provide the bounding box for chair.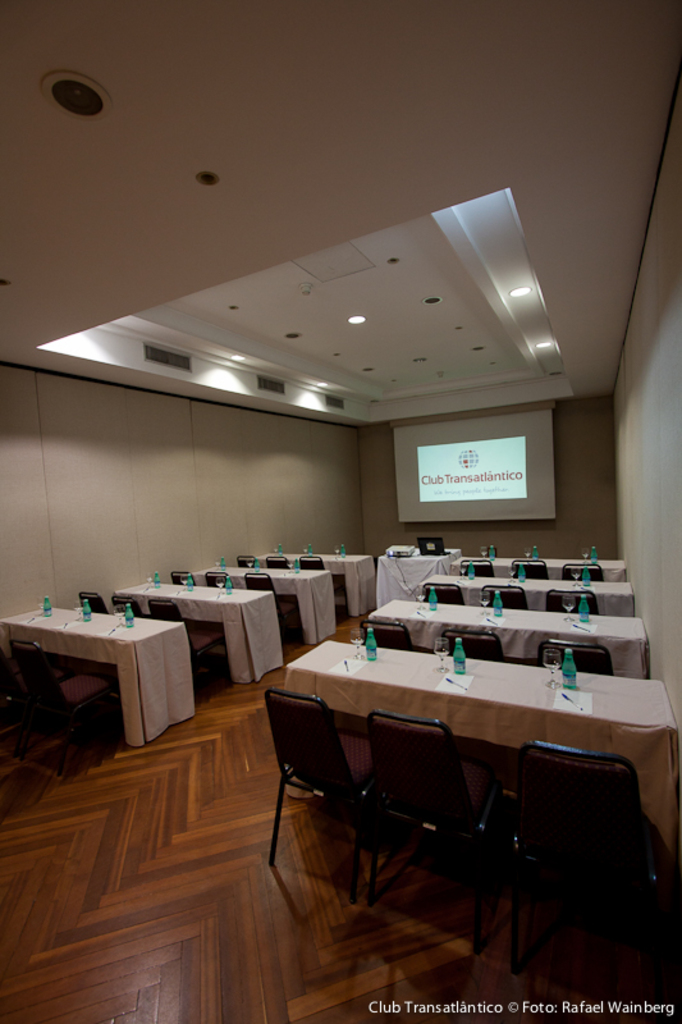
x1=170 y1=571 x2=197 y2=585.
